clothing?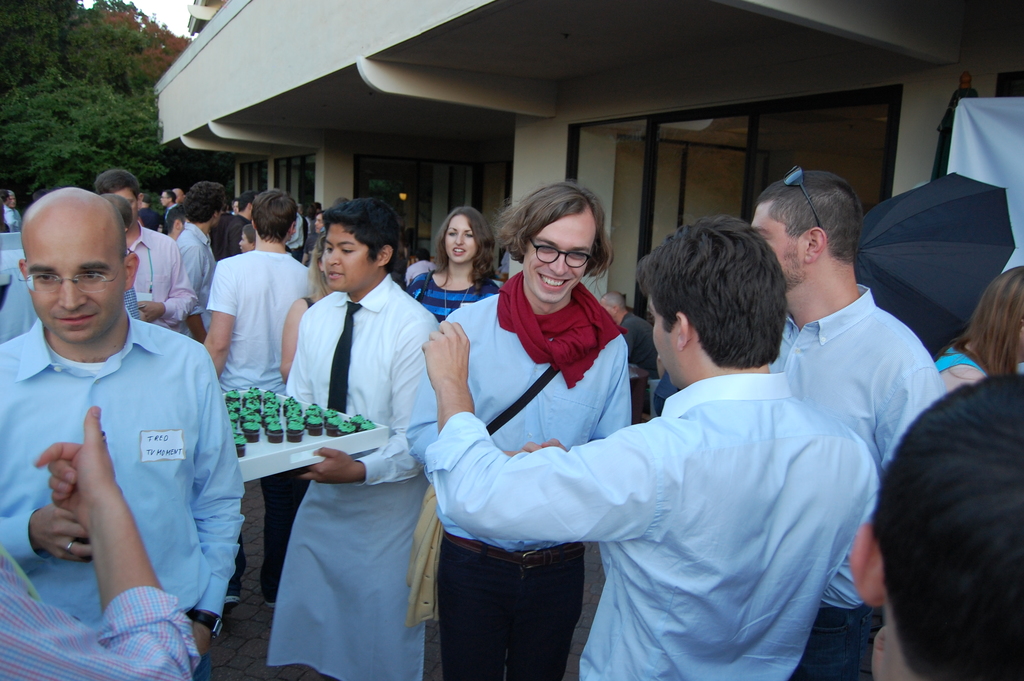
(x1=204, y1=248, x2=309, y2=395)
